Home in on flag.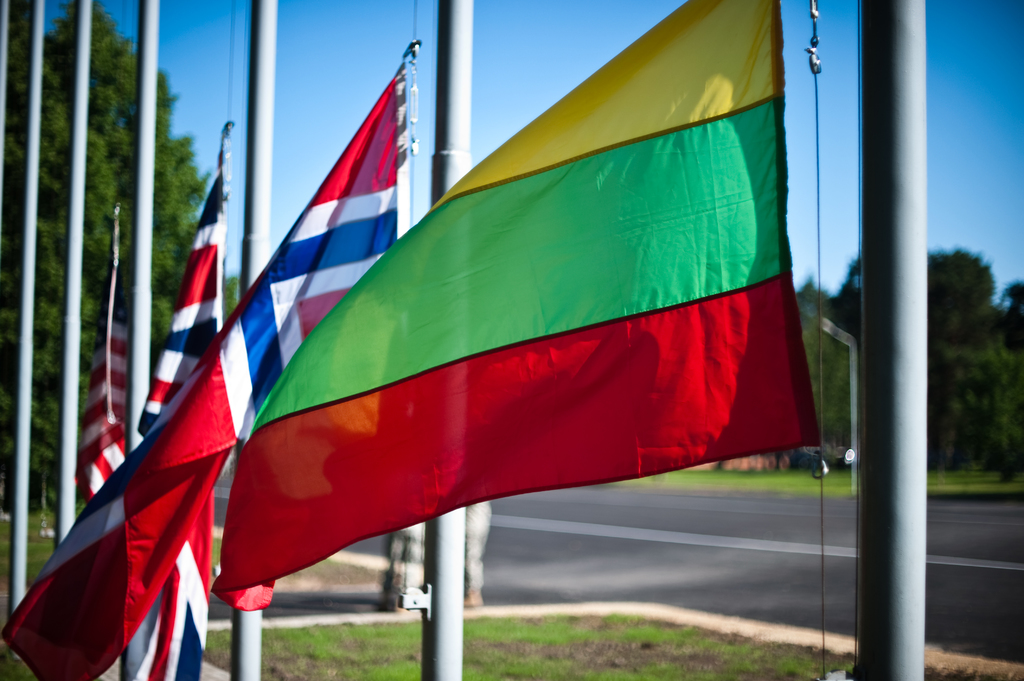
Homed in at BBox(126, 137, 226, 680).
